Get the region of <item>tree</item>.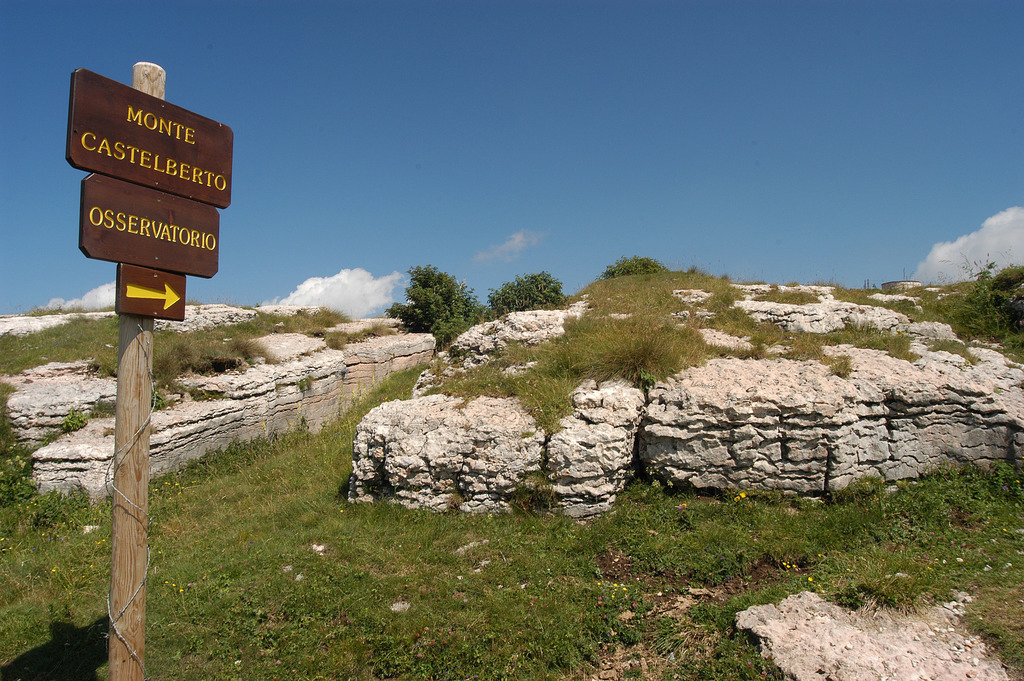
detection(492, 261, 577, 334).
